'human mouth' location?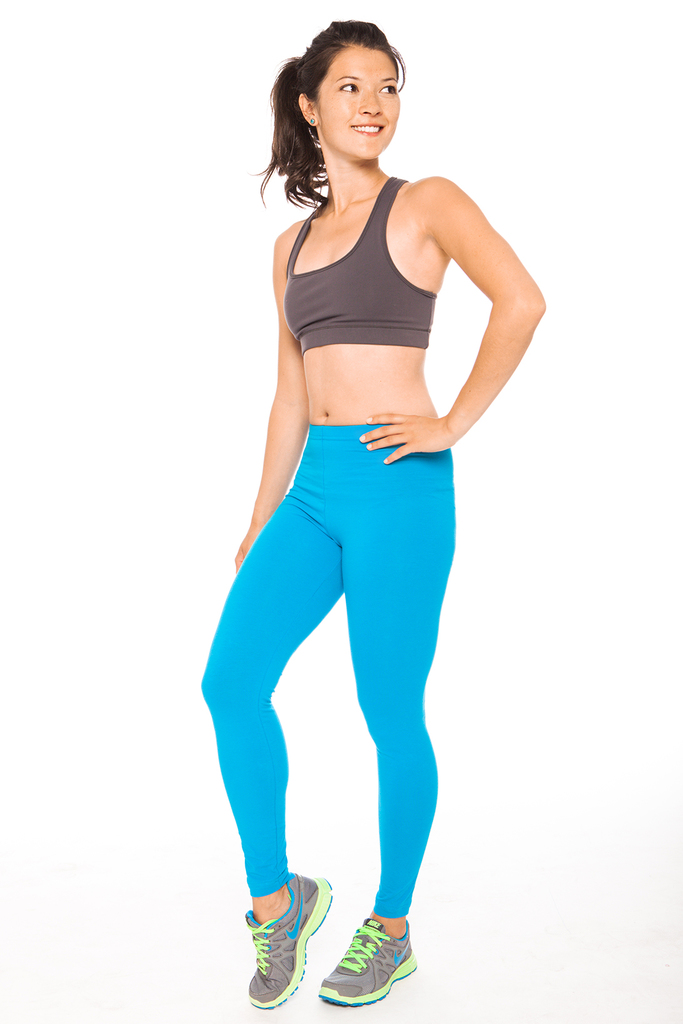
(x1=355, y1=126, x2=386, y2=136)
